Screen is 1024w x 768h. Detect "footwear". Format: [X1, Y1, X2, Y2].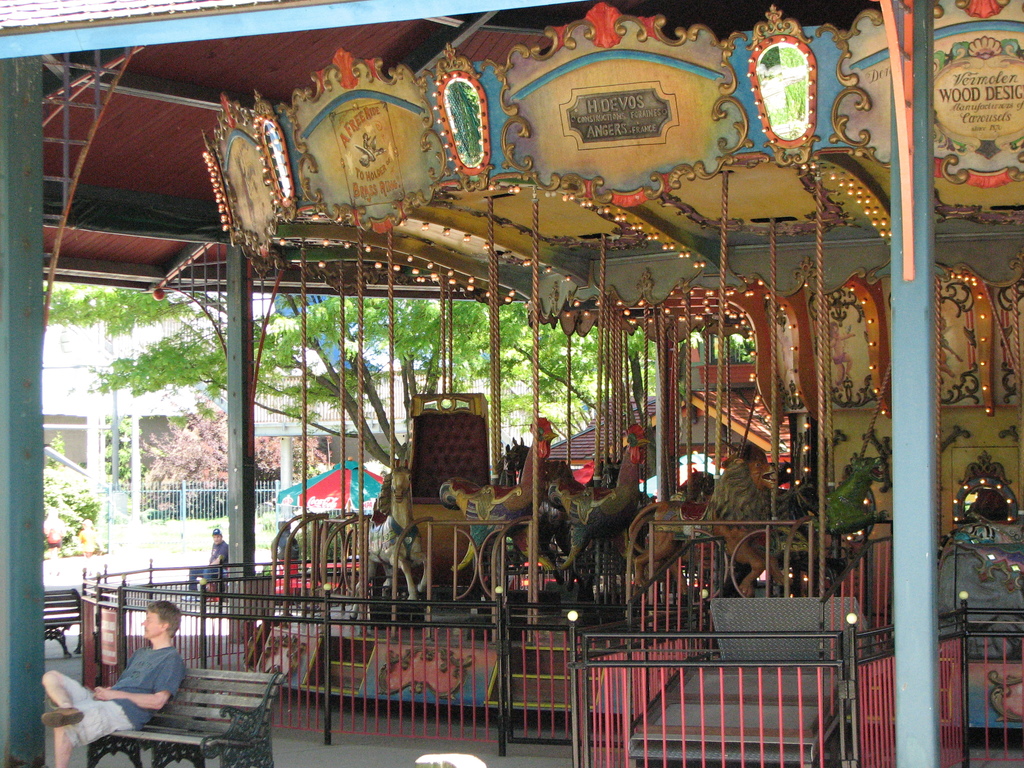
[40, 705, 85, 731].
